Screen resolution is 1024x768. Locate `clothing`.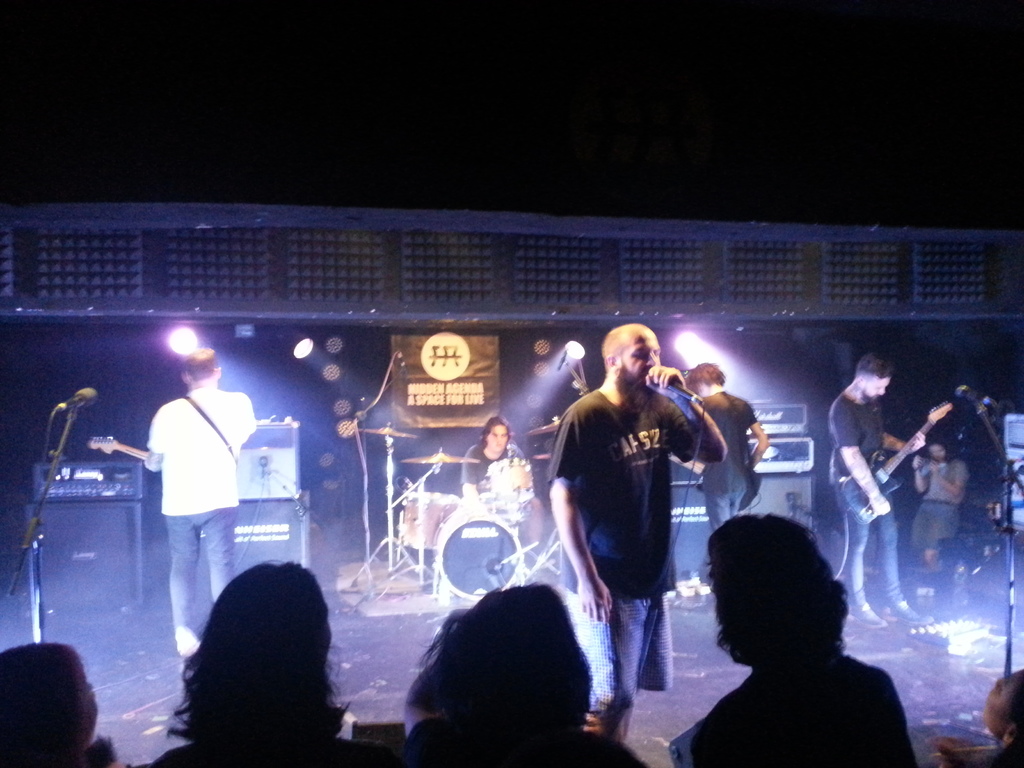
BBox(952, 395, 1002, 500).
